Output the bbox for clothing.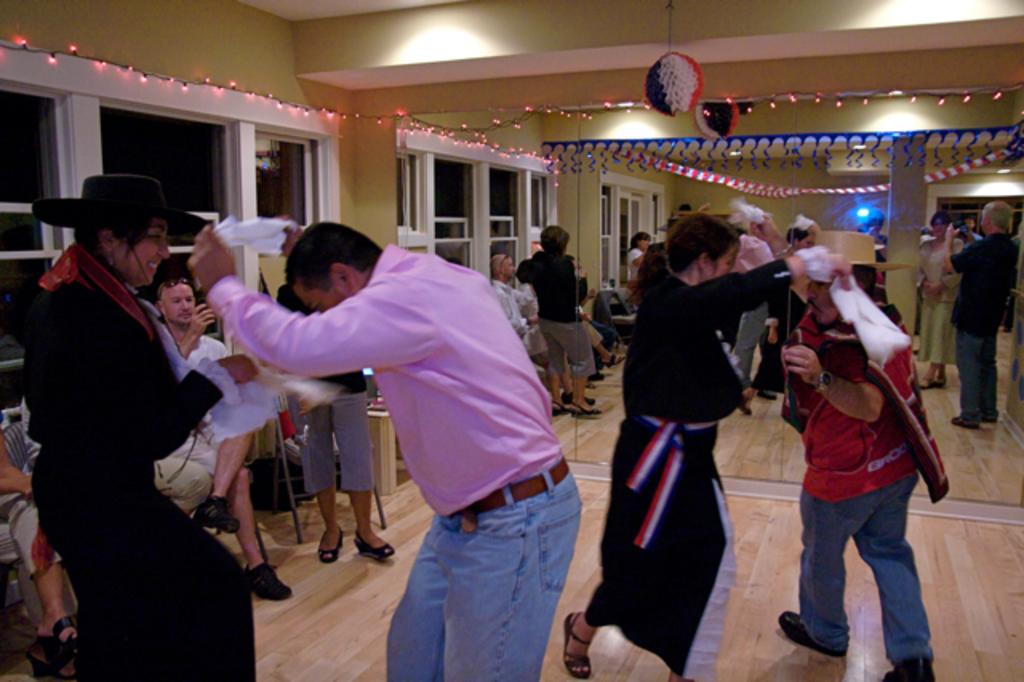
285,283,381,495.
